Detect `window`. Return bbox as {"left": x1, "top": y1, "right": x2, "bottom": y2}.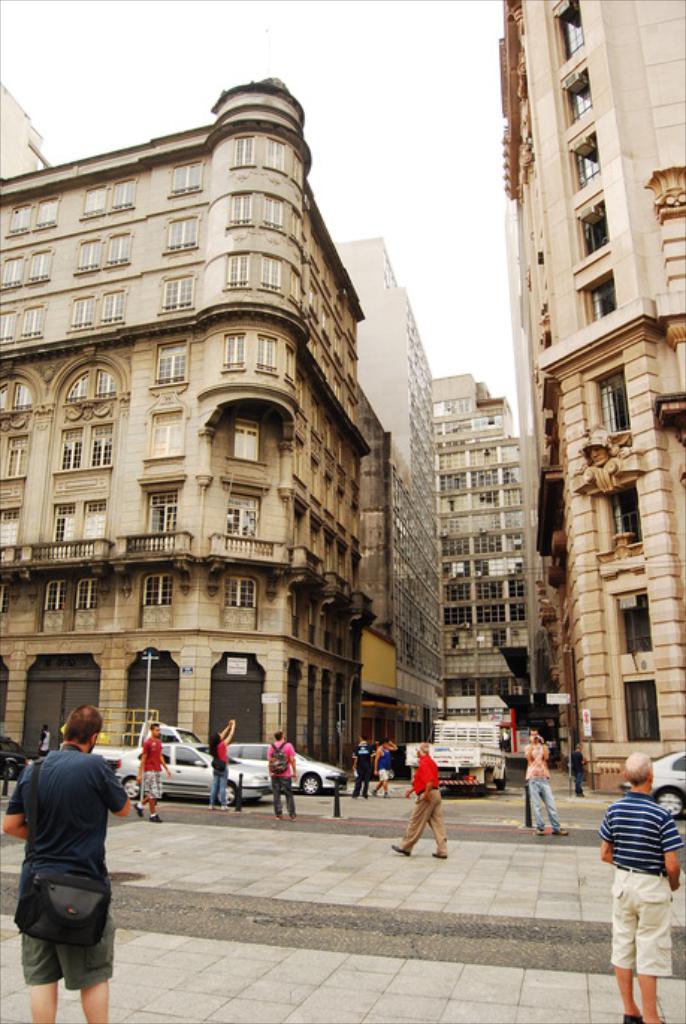
{"left": 169, "top": 160, "right": 199, "bottom": 194}.
